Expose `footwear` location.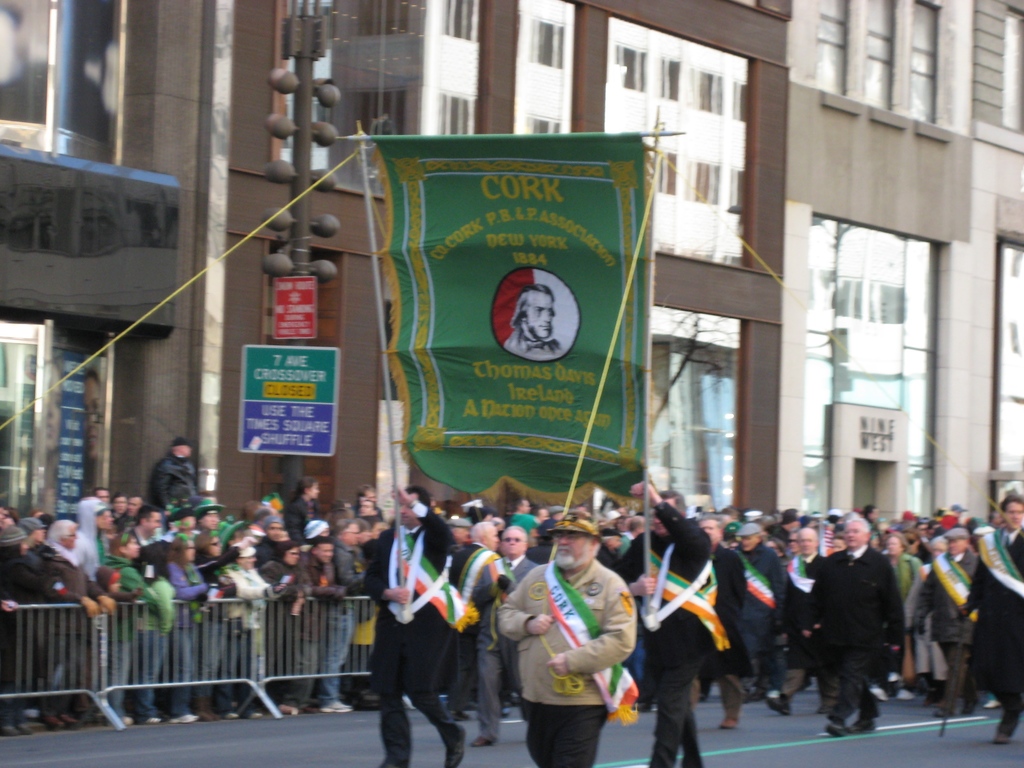
Exposed at bbox(14, 725, 38, 736).
